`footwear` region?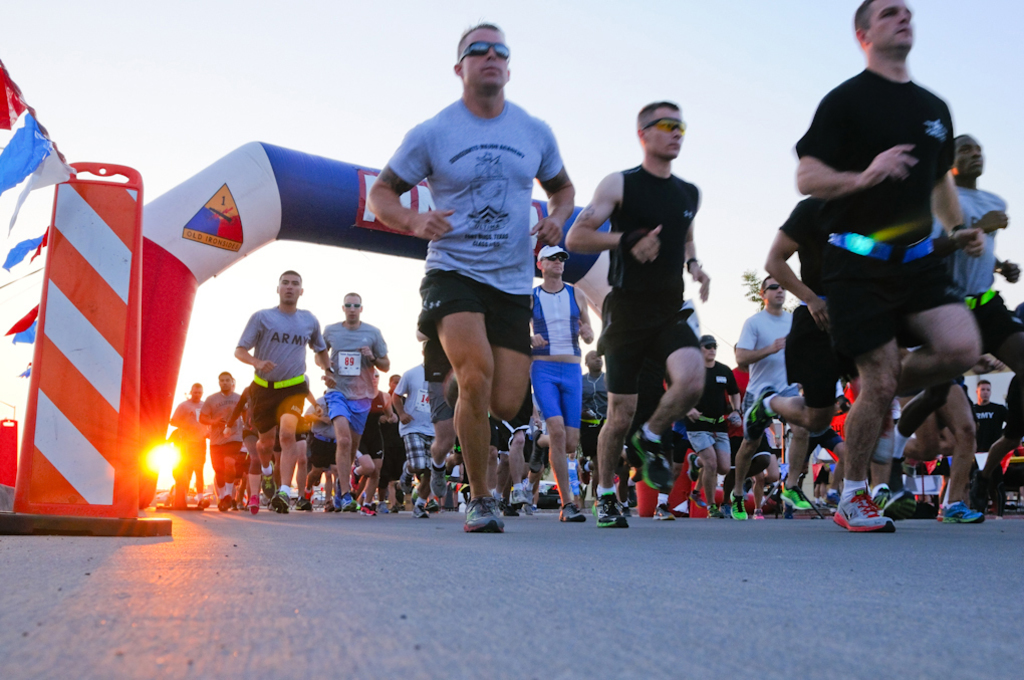
box(707, 503, 722, 519)
